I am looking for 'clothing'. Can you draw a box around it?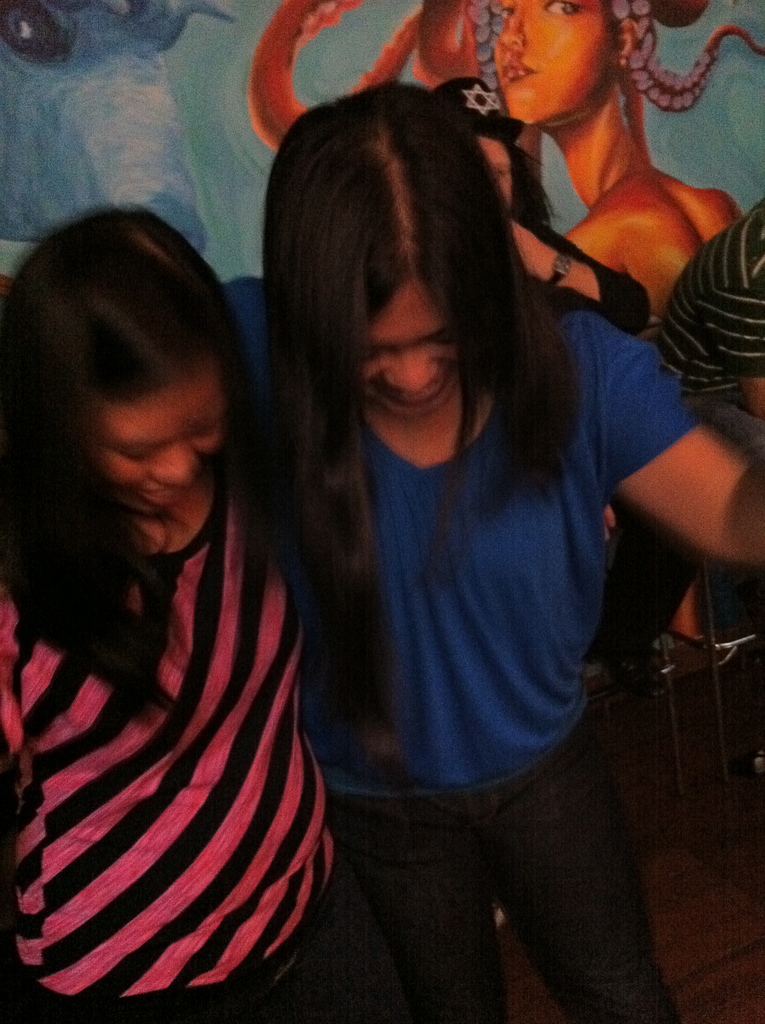
Sure, the bounding box is <region>656, 194, 764, 460</region>.
